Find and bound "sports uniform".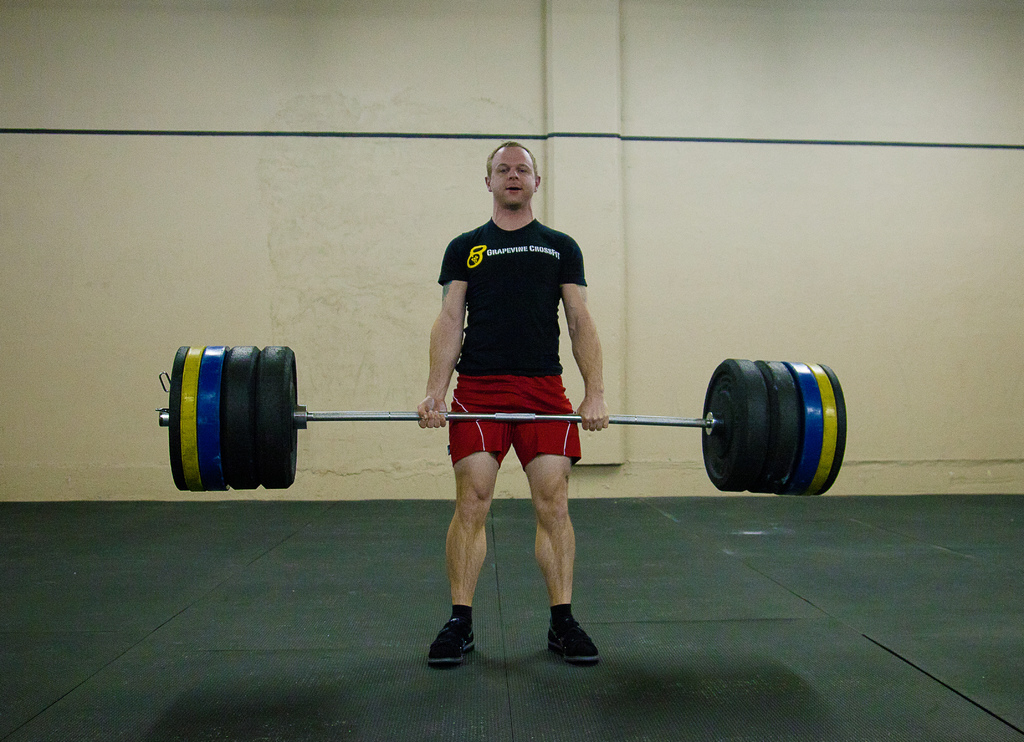
Bound: (left=412, top=169, right=594, bottom=563).
